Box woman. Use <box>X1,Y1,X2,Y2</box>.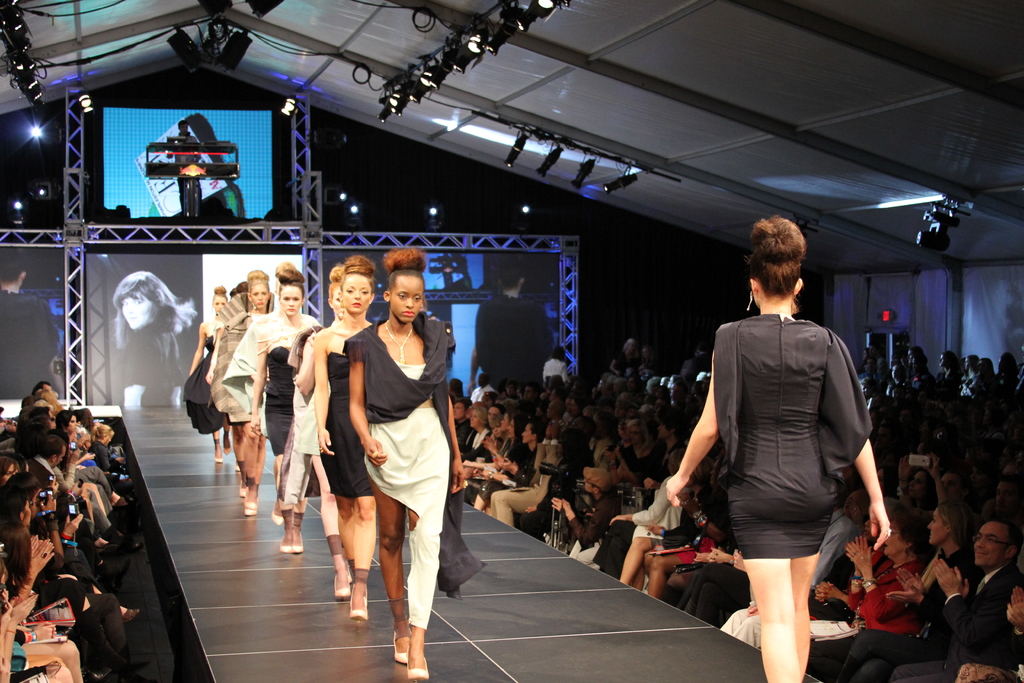
<box>19,381,60,409</box>.
